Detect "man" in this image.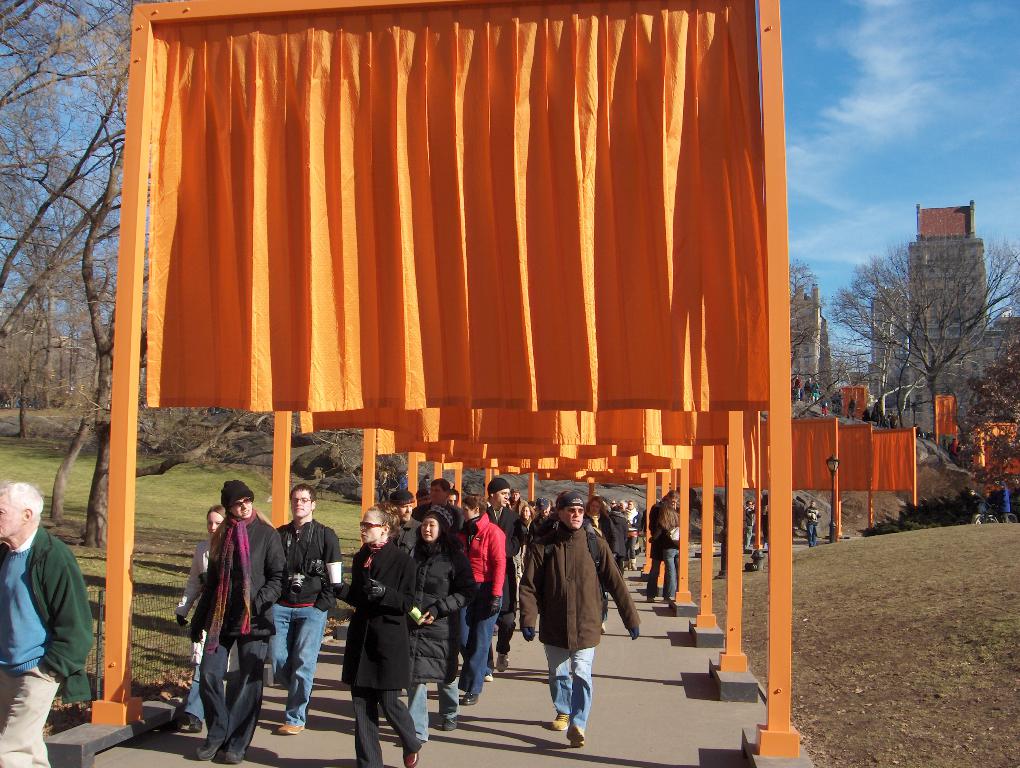
Detection: {"left": 805, "top": 501, "right": 819, "bottom": 546}.
